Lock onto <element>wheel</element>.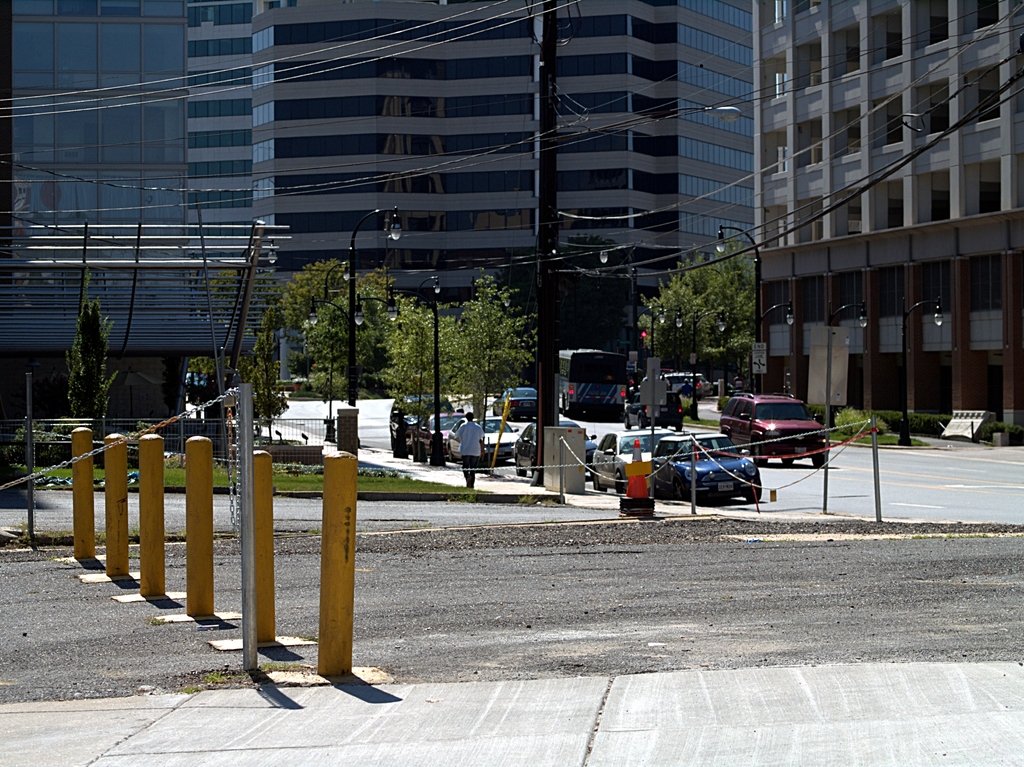
Locked: (x1=744, y1=480, x2=761, y2=502).
